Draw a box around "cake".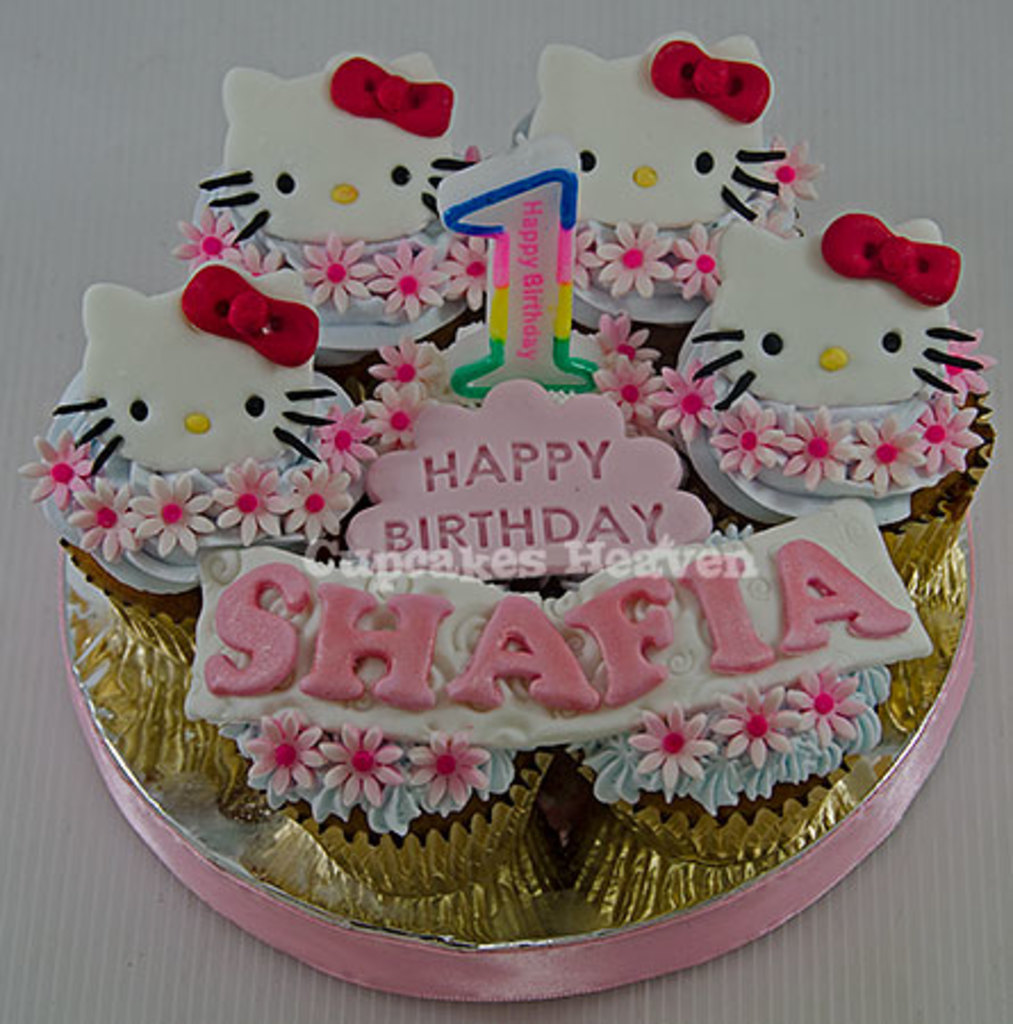
BBox(18, 46, 995, 890).
